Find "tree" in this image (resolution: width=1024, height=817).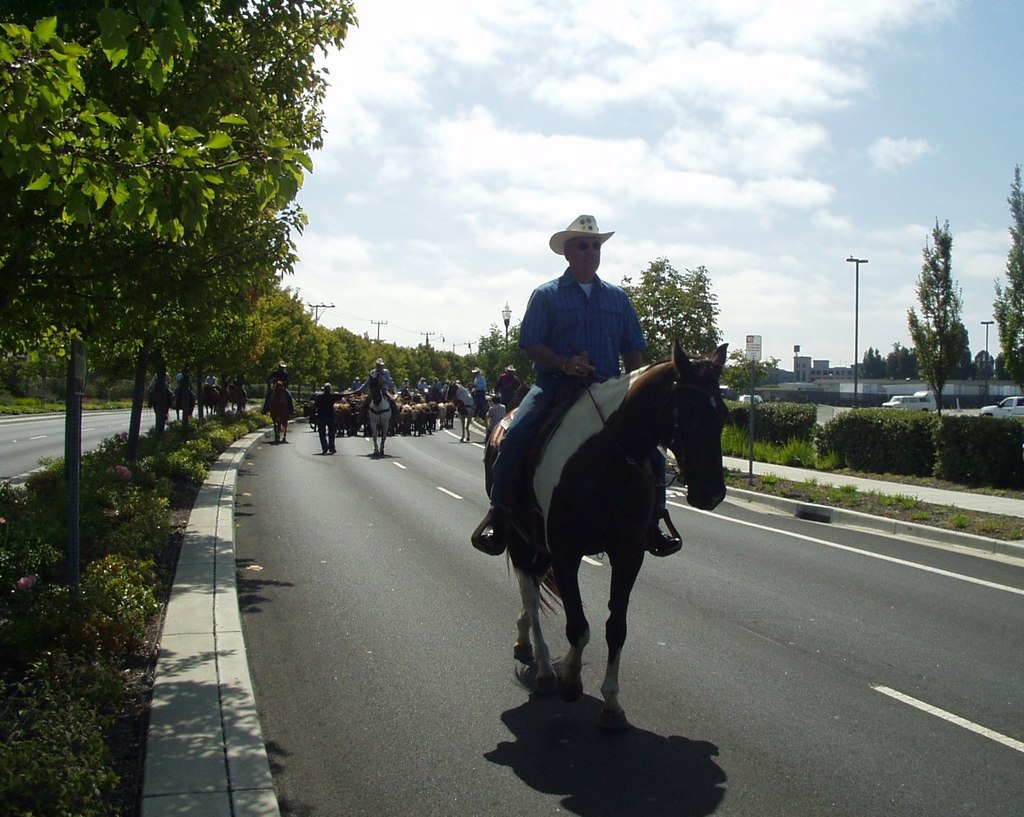
crop(985, 159, 1023, 392).
